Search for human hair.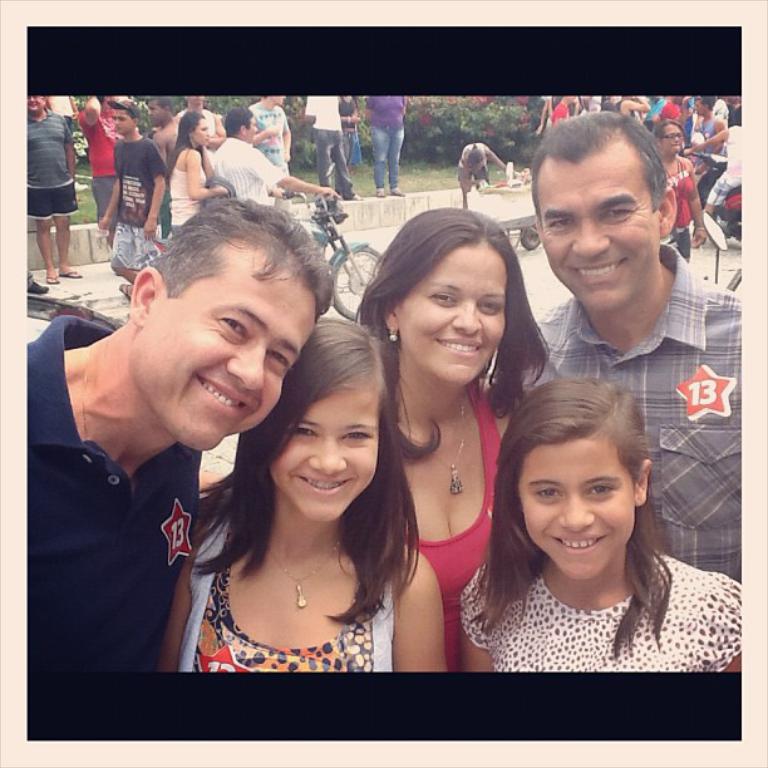
Found at (459, 375, 681, 654).
